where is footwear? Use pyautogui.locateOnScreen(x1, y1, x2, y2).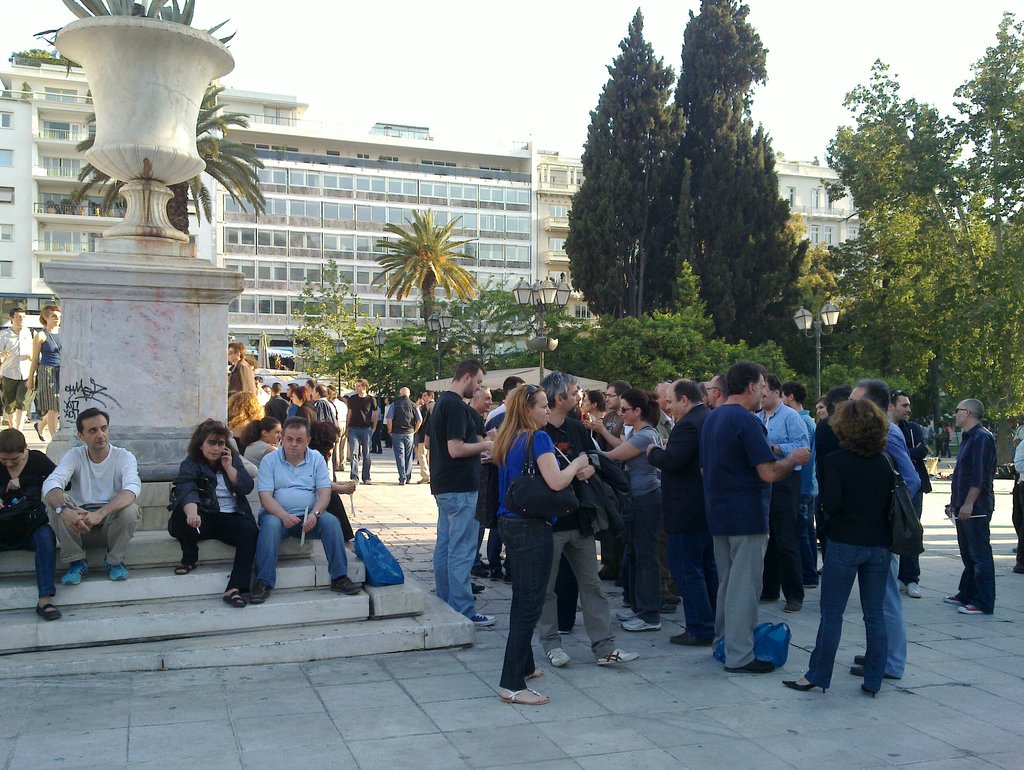
pyautogui.locateOnScreen(669, 627, 713, 645).
